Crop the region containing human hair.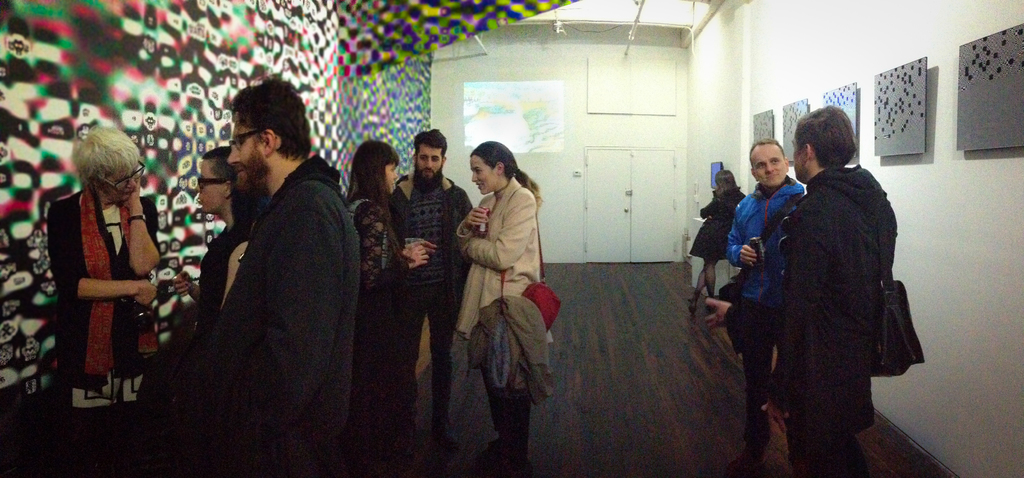
Crop region: x1=414 y1=124 x2=446 y2=157.
